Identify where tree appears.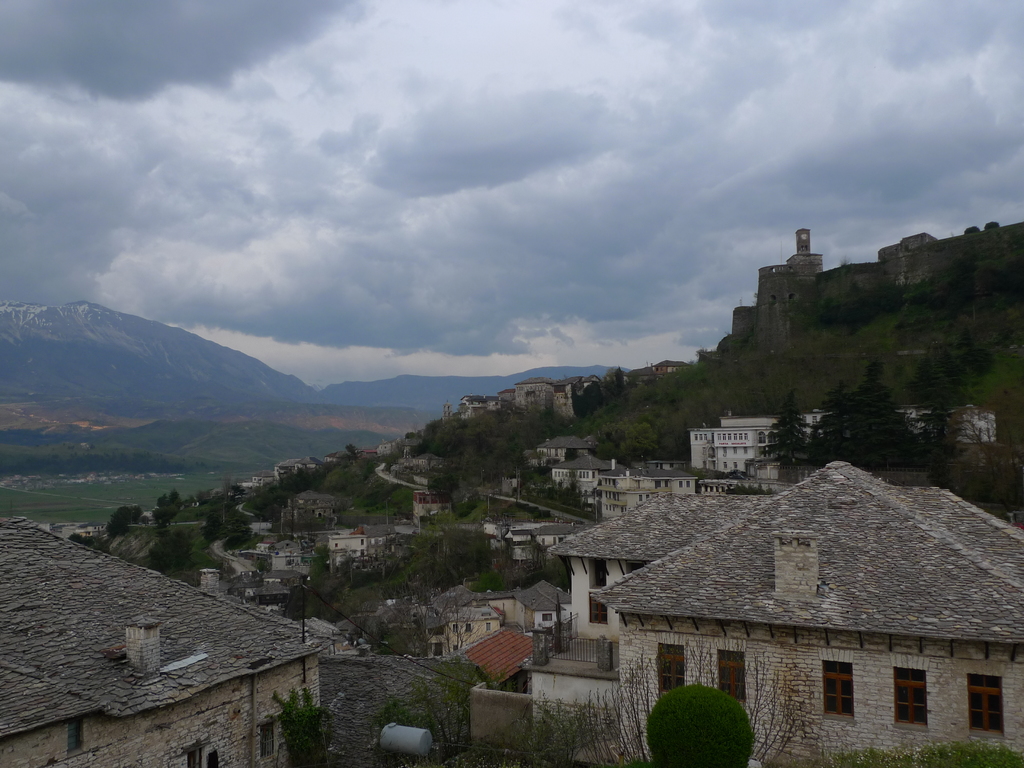
Appears at 579,379,600,410.
